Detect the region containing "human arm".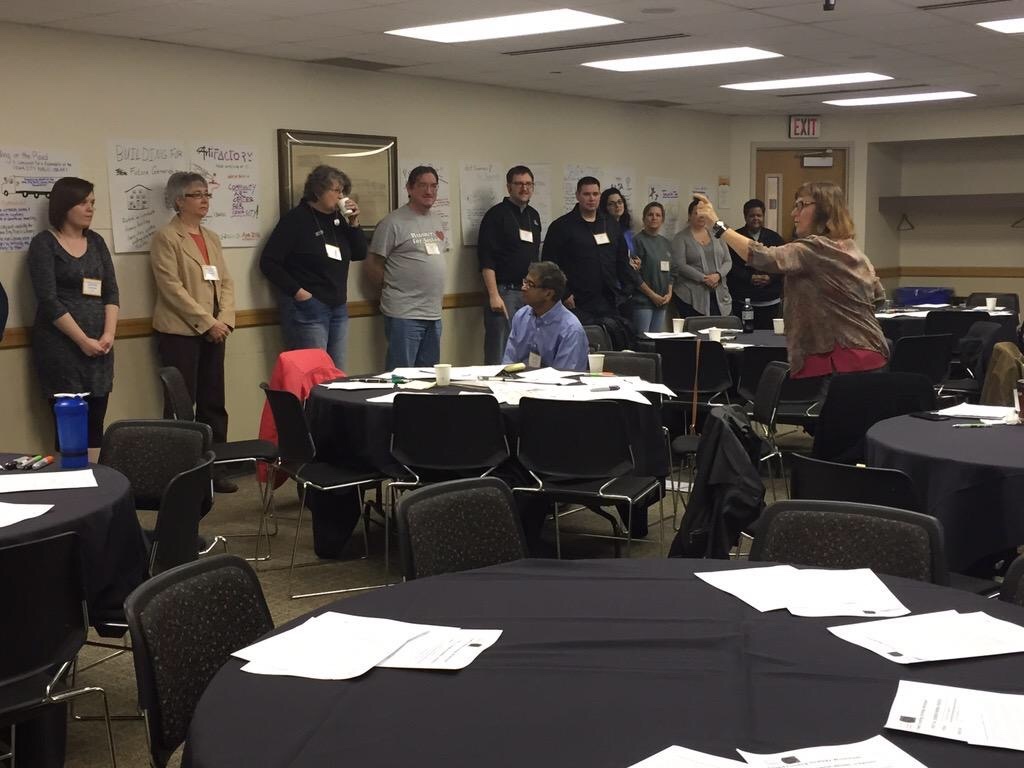
<box>133,227,223,342</box>.
